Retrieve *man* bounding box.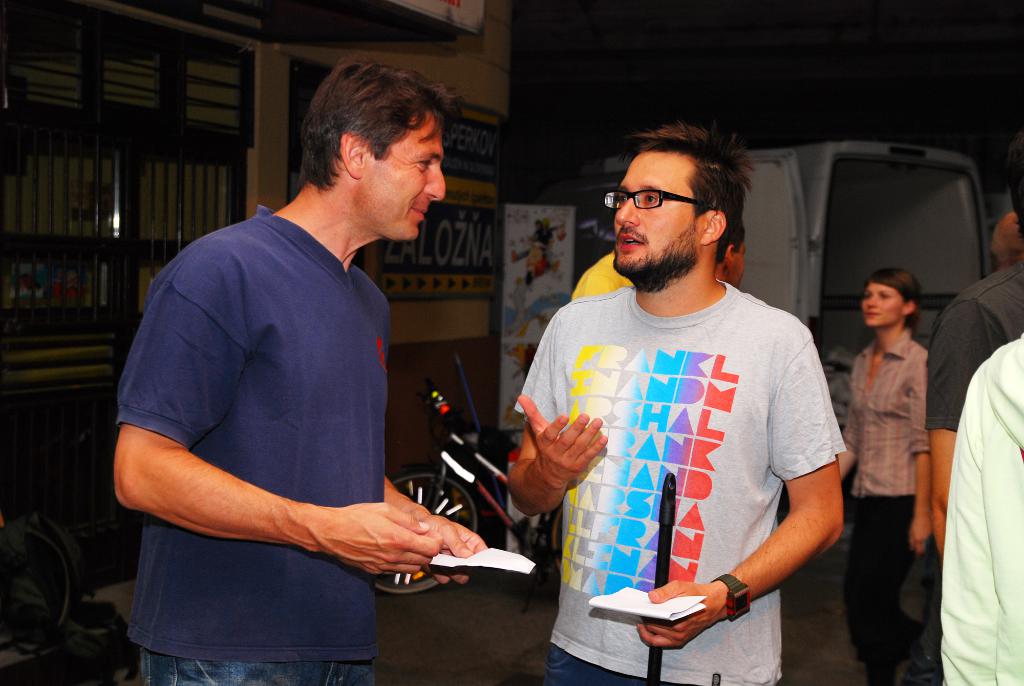
Bounding box: {"x1": 504, "y1": 106, "x2": 852, "y2": 670}.
